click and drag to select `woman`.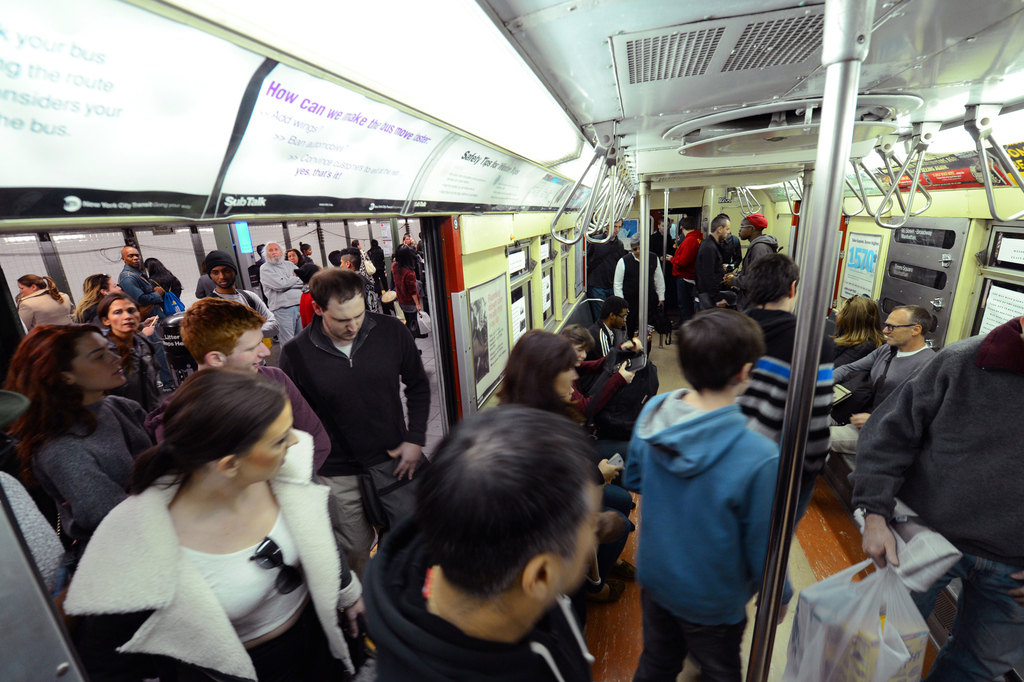
Selection: crop(97, 289, 164, 413).
